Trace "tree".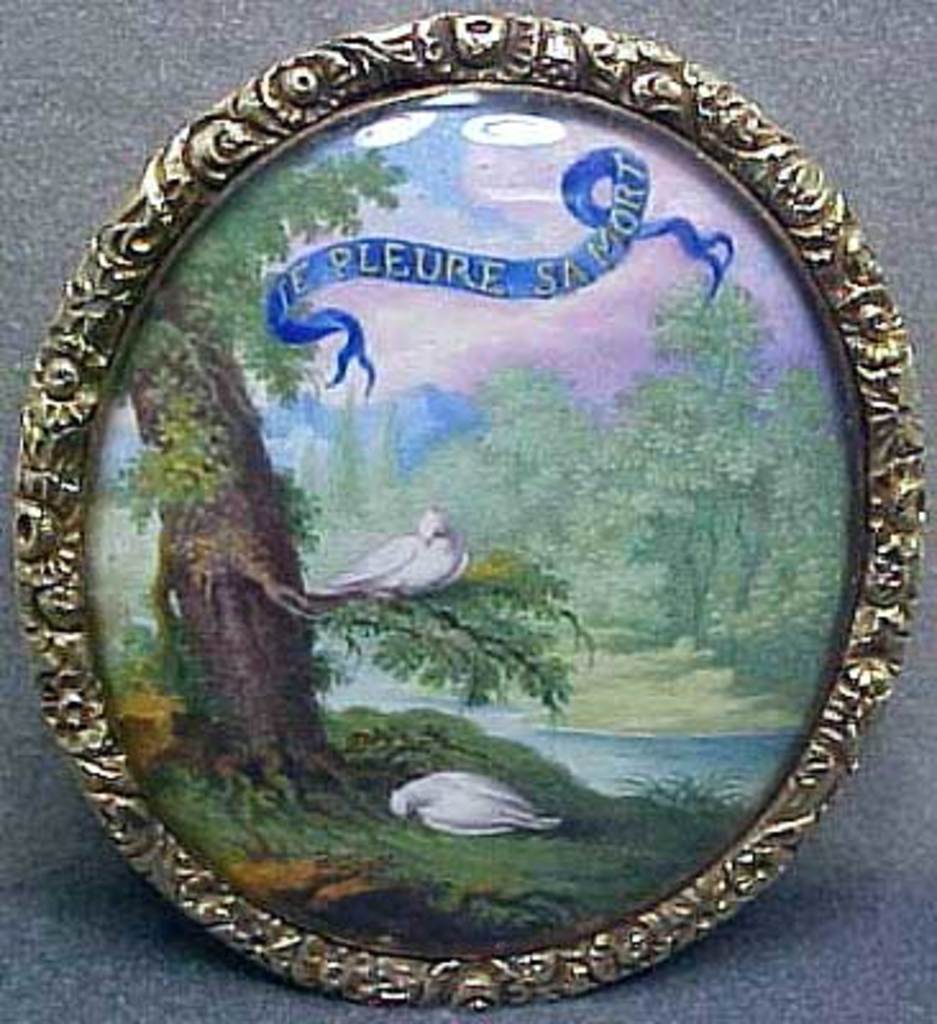
Traced to select_region(389, 397, 402, 484).
